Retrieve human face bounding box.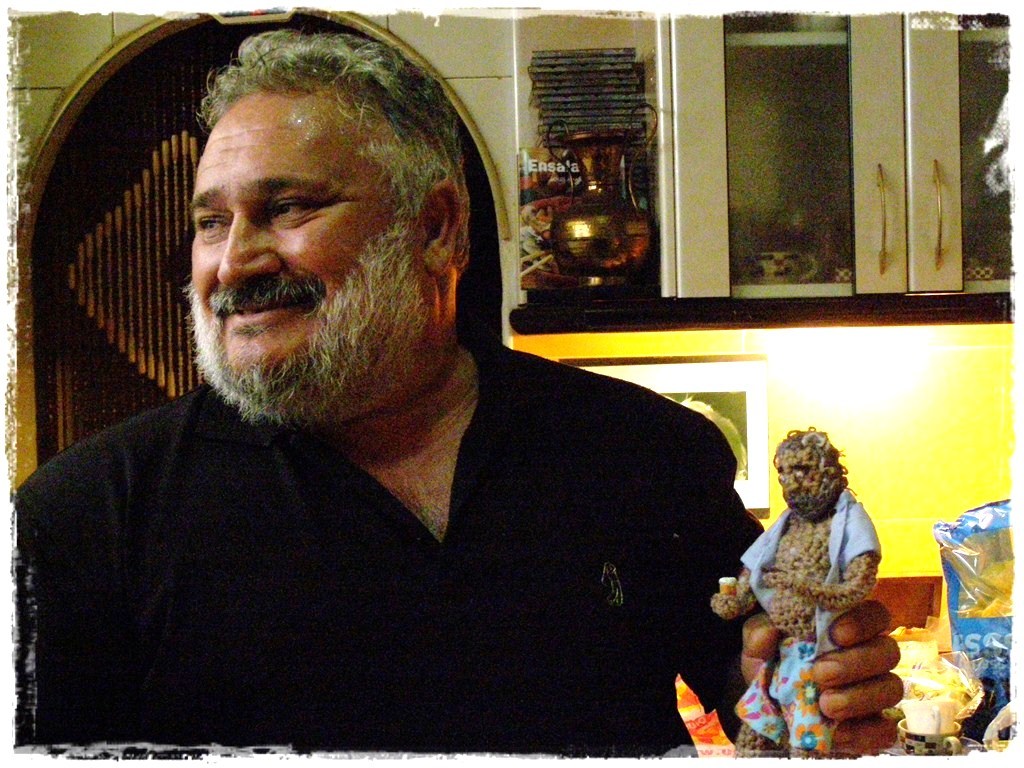
Bounding box: bbox=[183, 85, 426, 426].
